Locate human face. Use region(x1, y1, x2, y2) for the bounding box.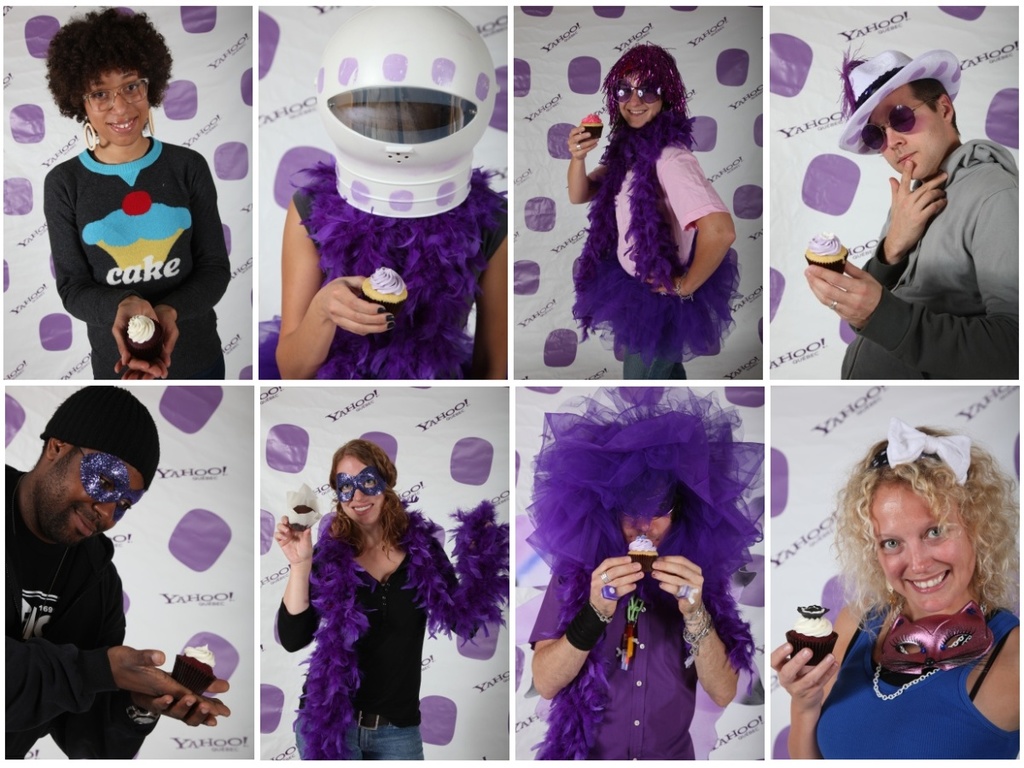
region(614, 502, 680, 551).
